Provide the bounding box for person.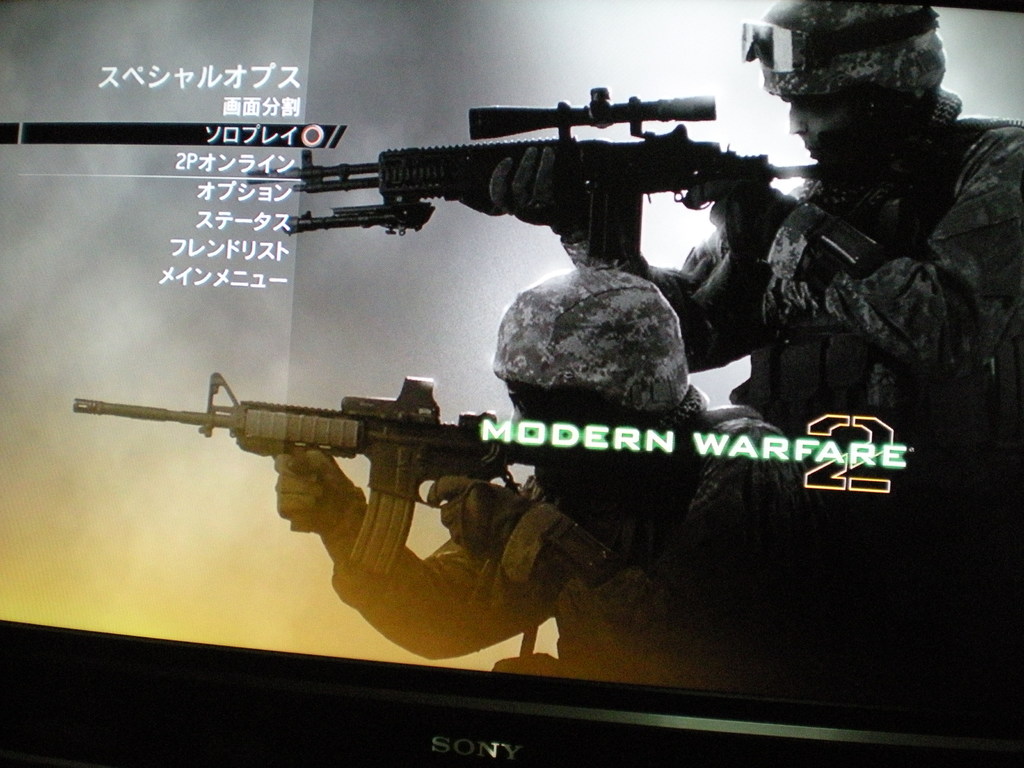
region(552, 0, 1023, 739).
